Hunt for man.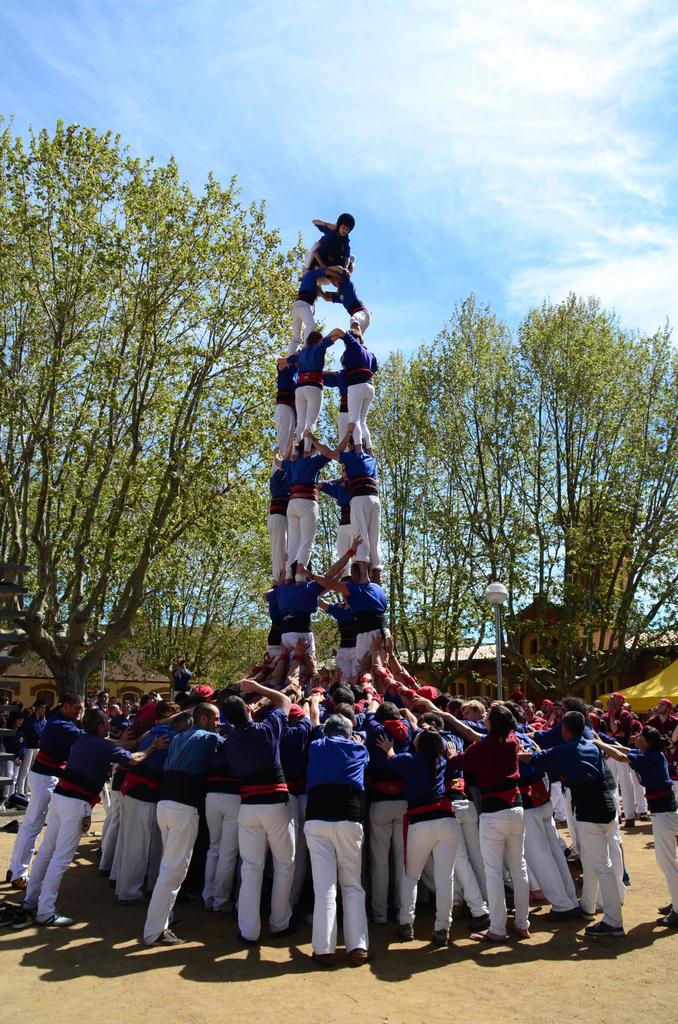
Hunted down at [left=111, top=707, right=191, bottom=893].
